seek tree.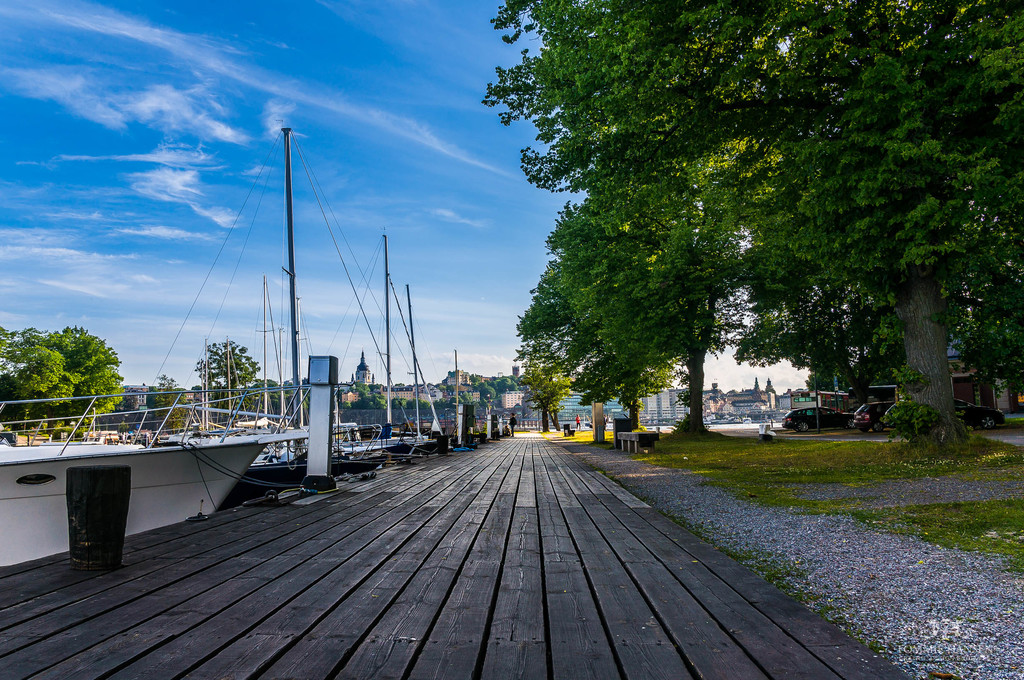
region(488, 374, 500, 387).
